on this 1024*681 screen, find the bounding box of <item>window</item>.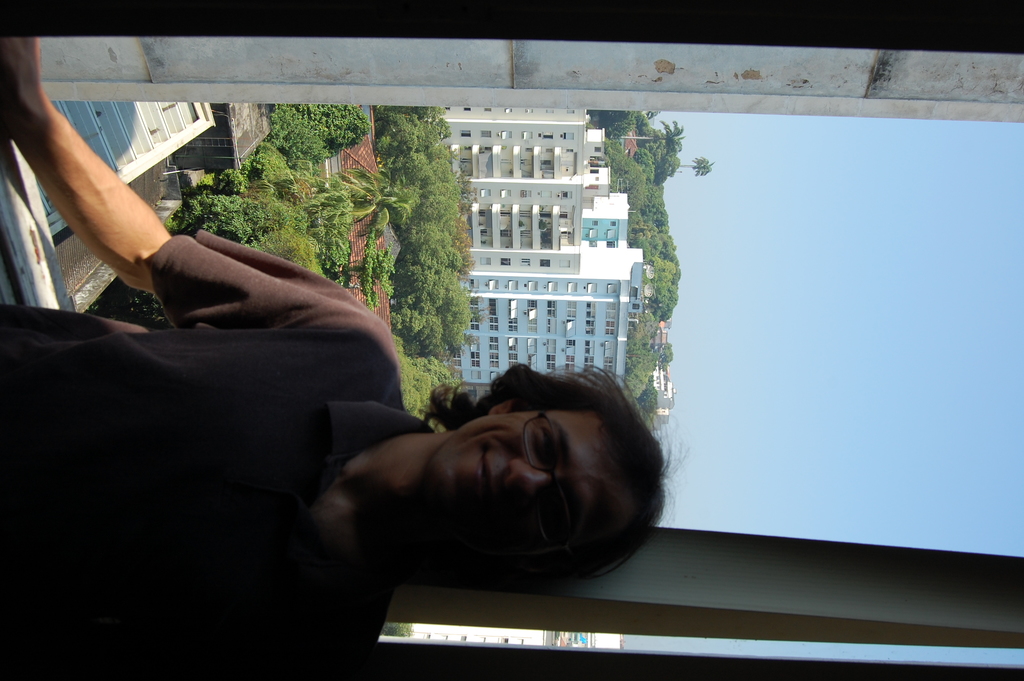
Bounding box: (541,131,552,141).
